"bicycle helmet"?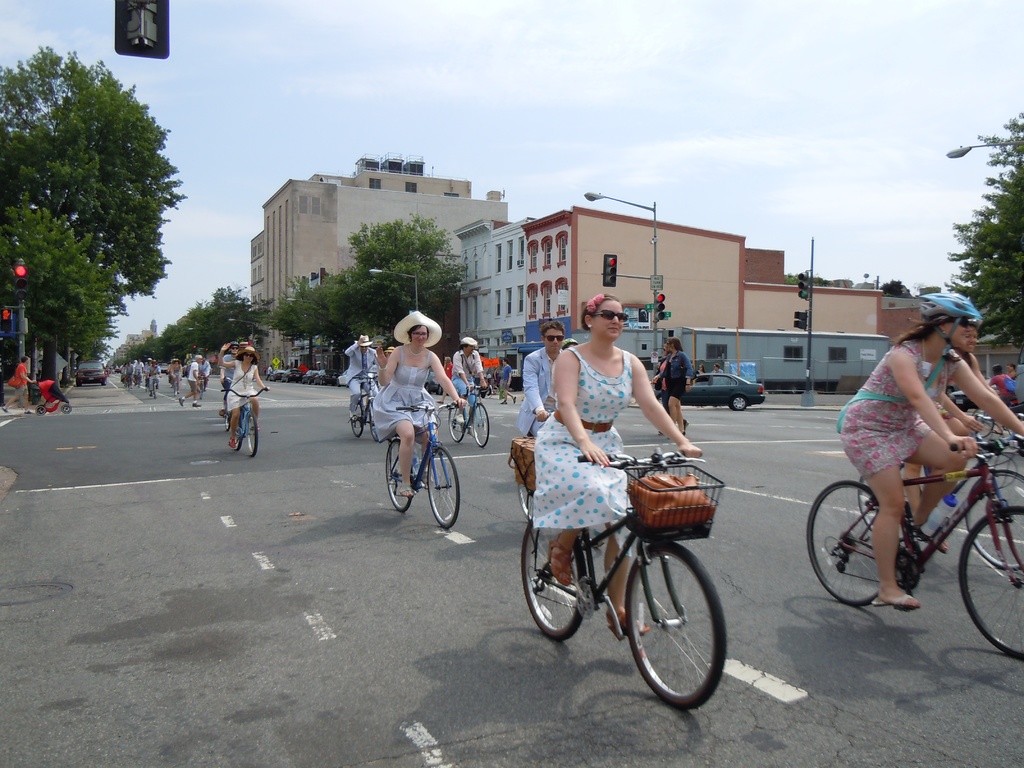
bbox(916, 288, 985, 357)
